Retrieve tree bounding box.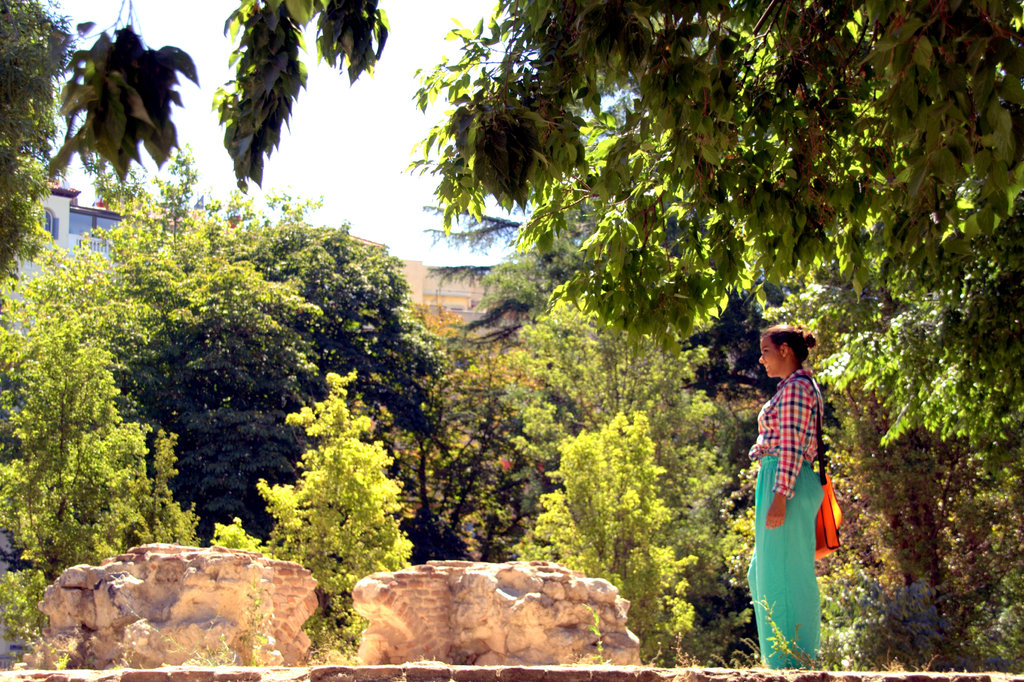
Bounding box: {"x1": 0, "y1": 256, "x2": 199, "y2": 594}.
